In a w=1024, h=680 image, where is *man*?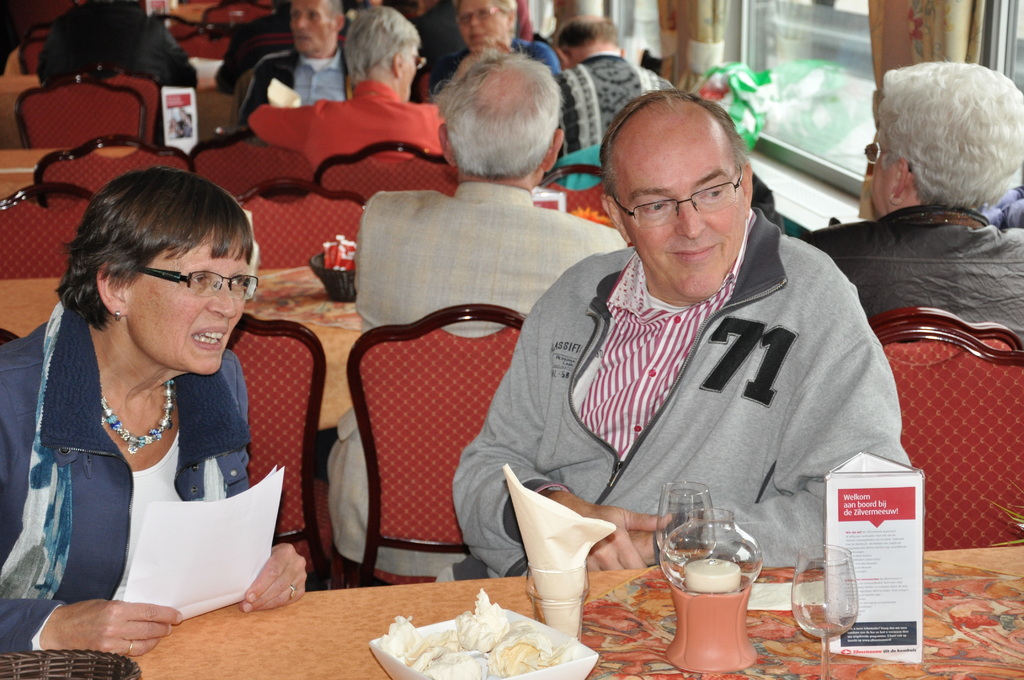
BBox(557, 15, 677, 157).
